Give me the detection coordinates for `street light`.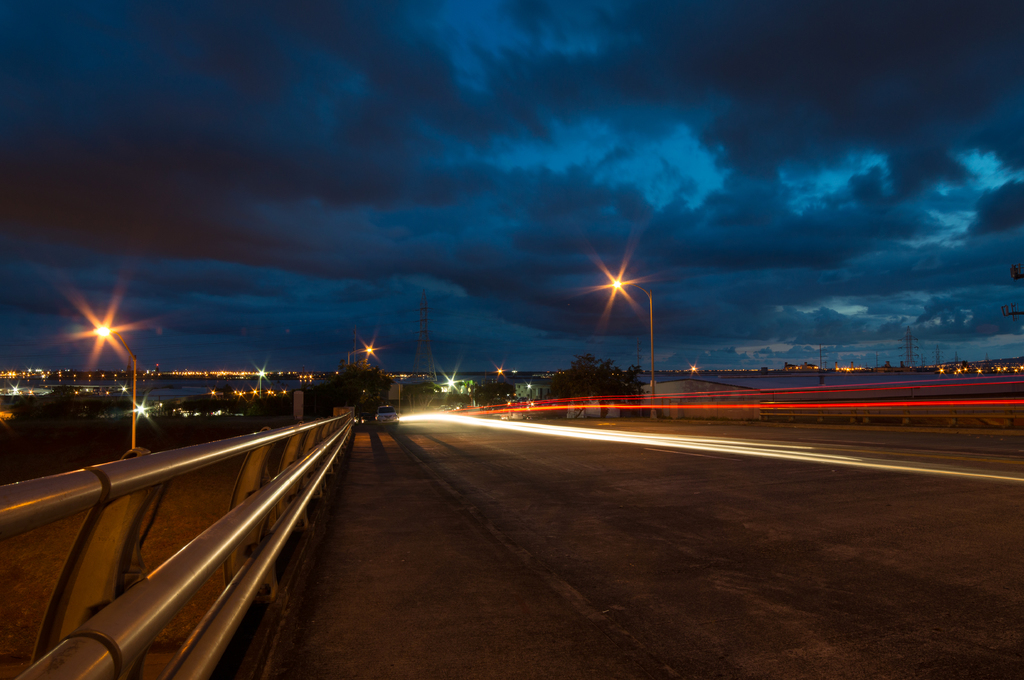
[left=257, top=367, right=269, bottom=400].
